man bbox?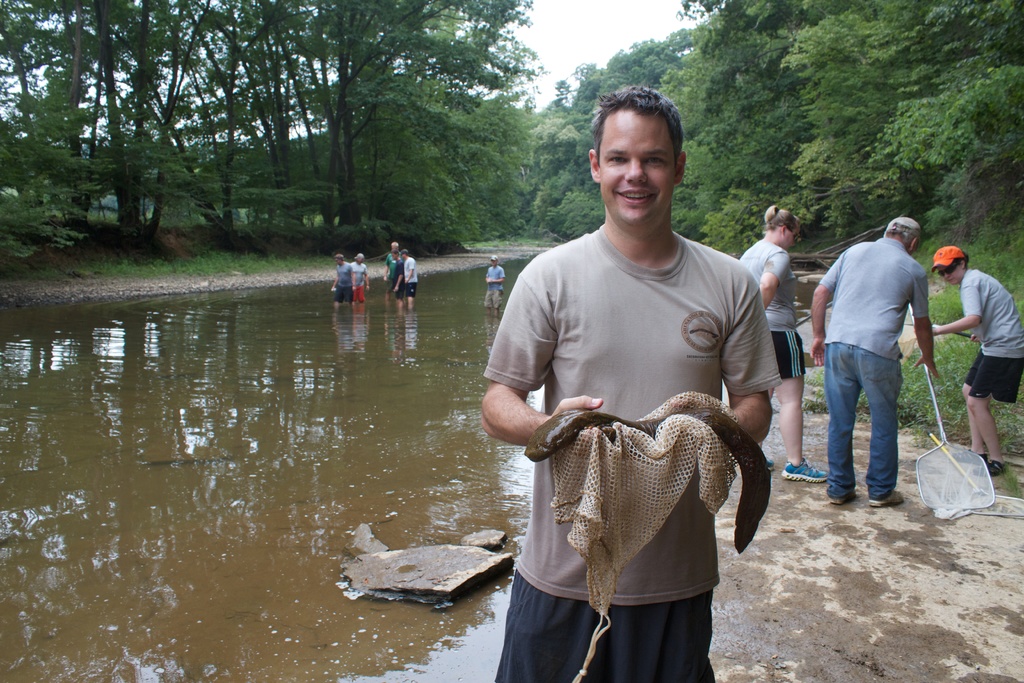
pyautogui.locateOnScreen(394, 247, 423, 314)
